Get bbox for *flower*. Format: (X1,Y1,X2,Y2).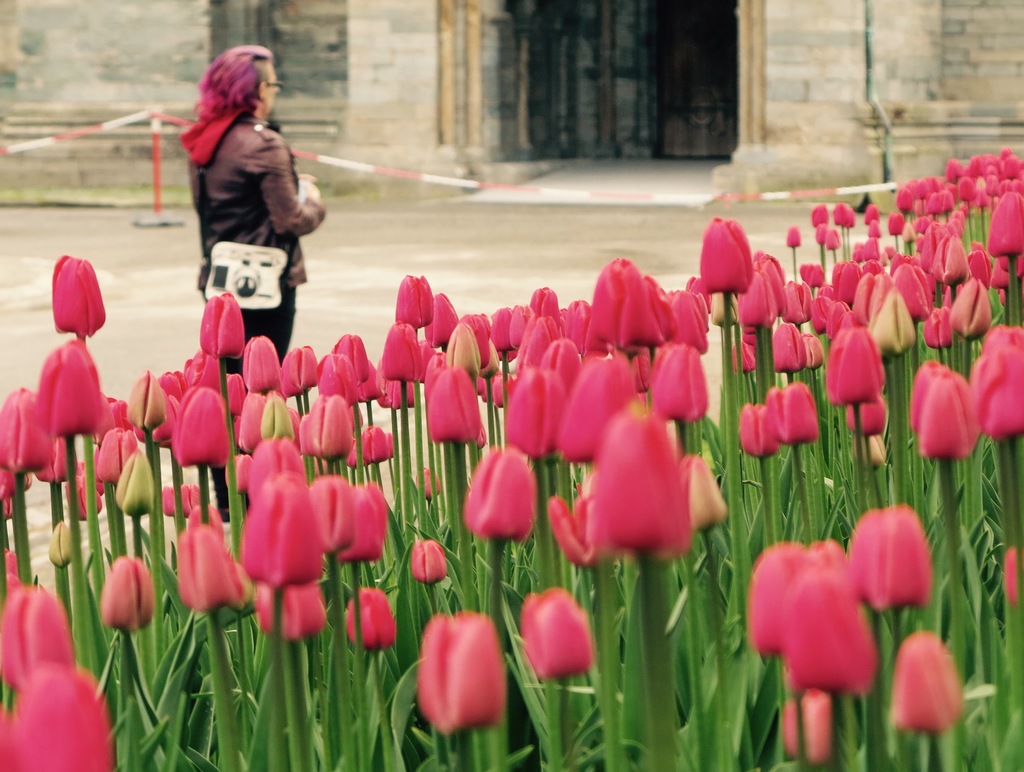
(758,380,817,458).
